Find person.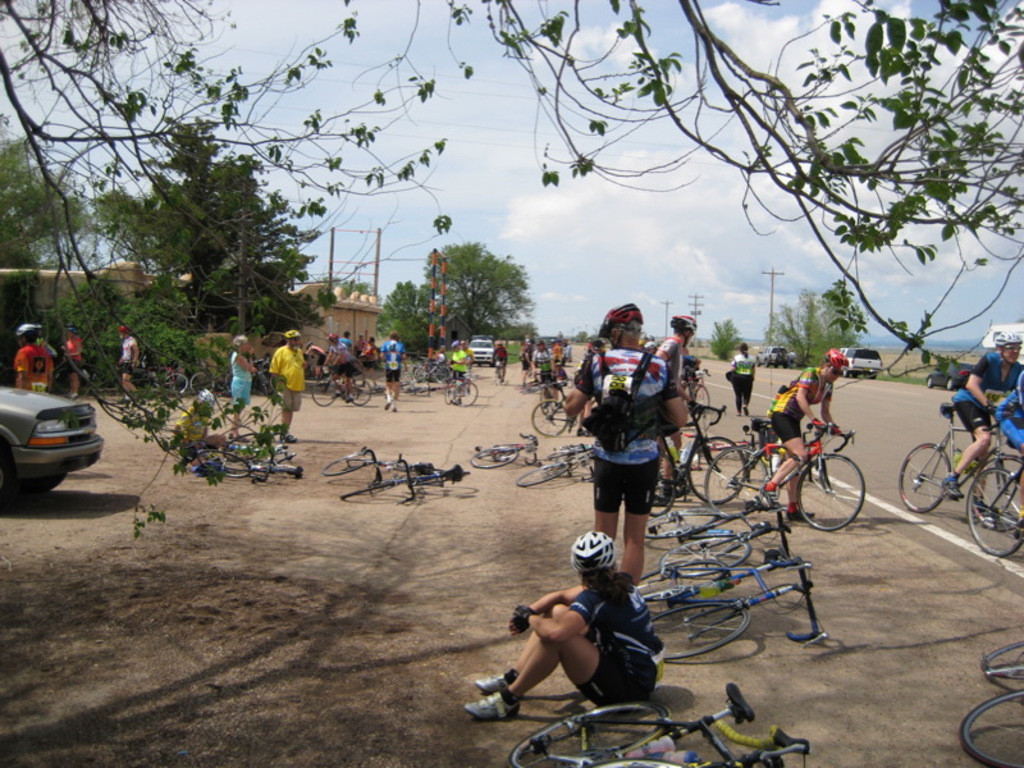
(x1=422, y1=342, x2=448, y2=383).
